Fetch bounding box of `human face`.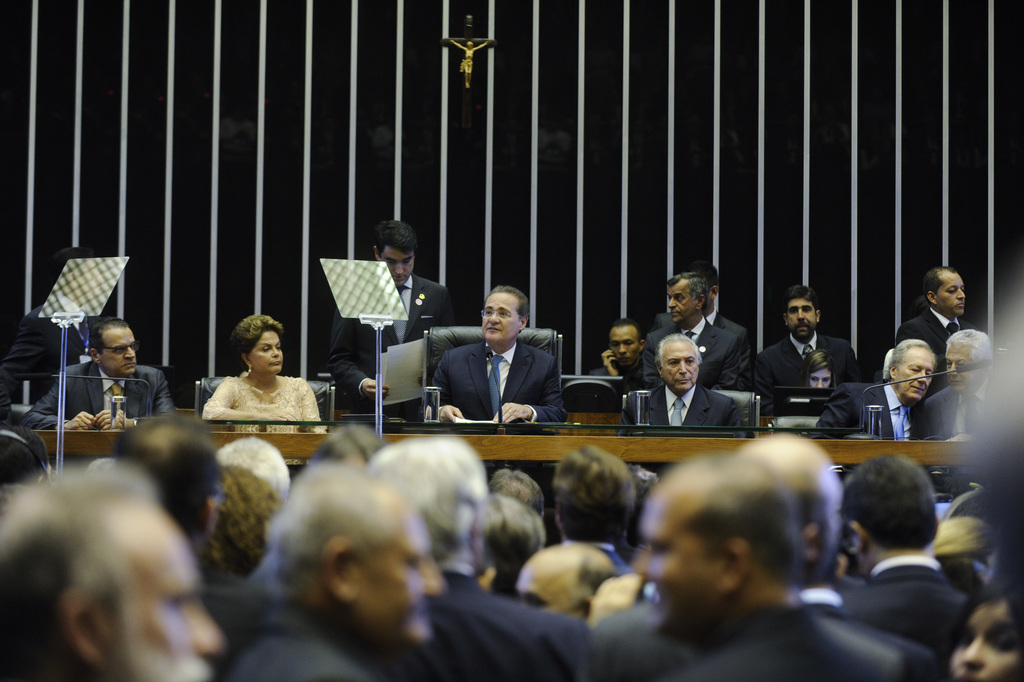
Bbox: locate(250, 326, 282, 375).
